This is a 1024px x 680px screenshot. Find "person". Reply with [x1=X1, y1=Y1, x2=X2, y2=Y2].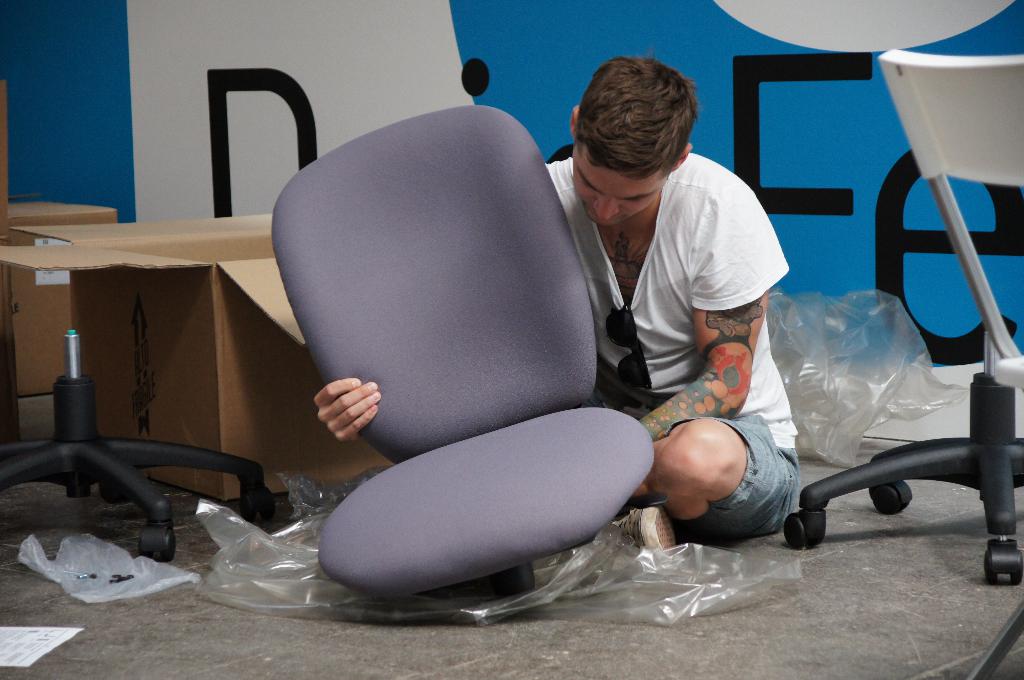
[x1=308, y1=56, x2=778, y2=582].
